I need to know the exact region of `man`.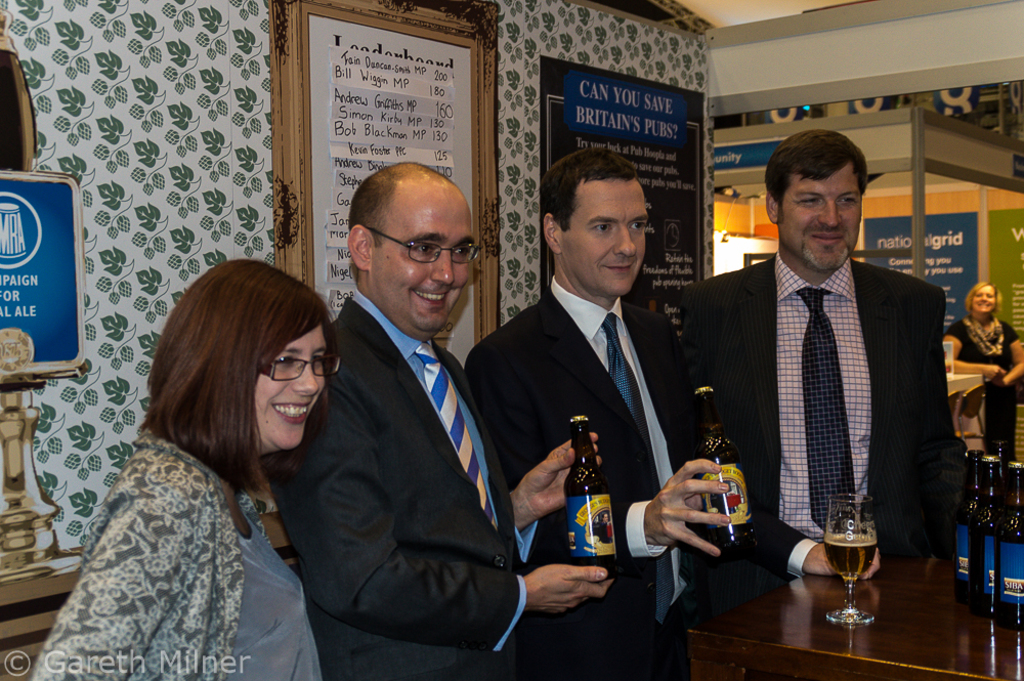
Region: region(454, 142, 734, 680).
